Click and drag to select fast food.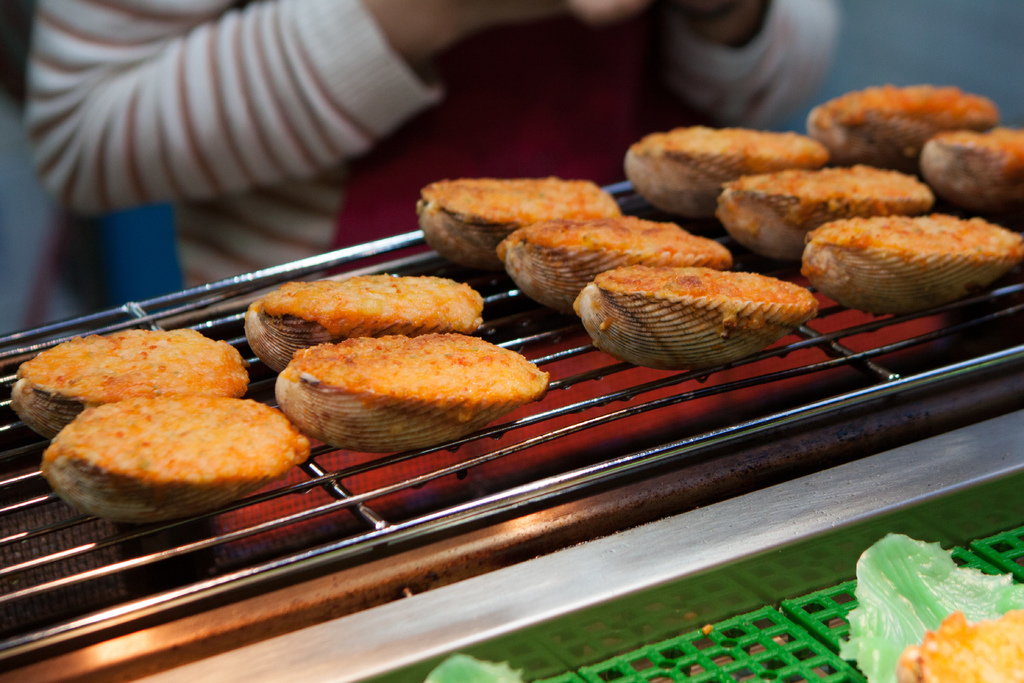
Selection: {"x1": 510, "y1": 209, "x2": 733, "y2": 308}.
